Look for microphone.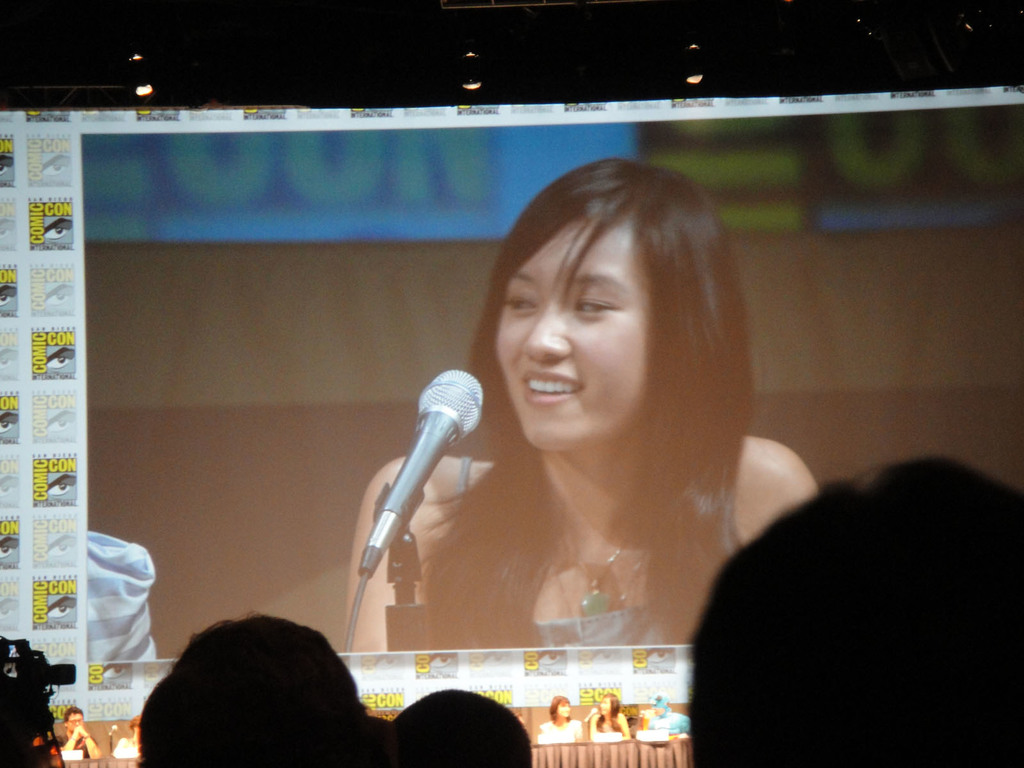
Found: bbox=(359, 372, 483, 585).
